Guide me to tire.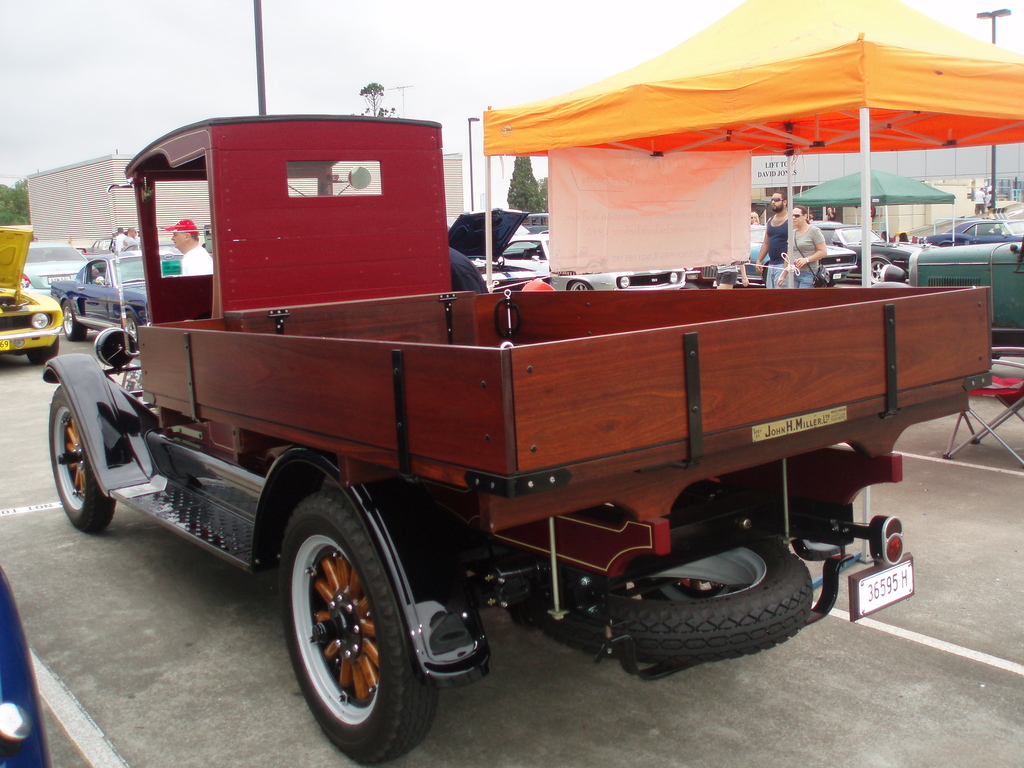
Guidance: pyautogui.locateOnScreen(48, 387, 118, 532).
